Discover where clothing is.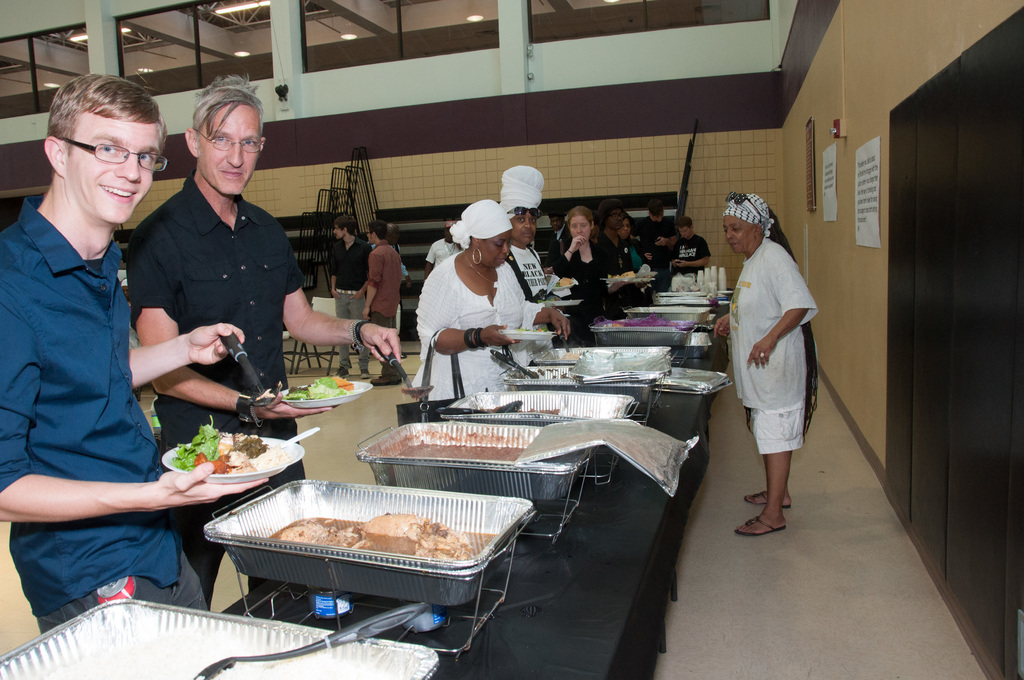
Discovered at [x1=328, y1=234, x2=371, y2=368].
